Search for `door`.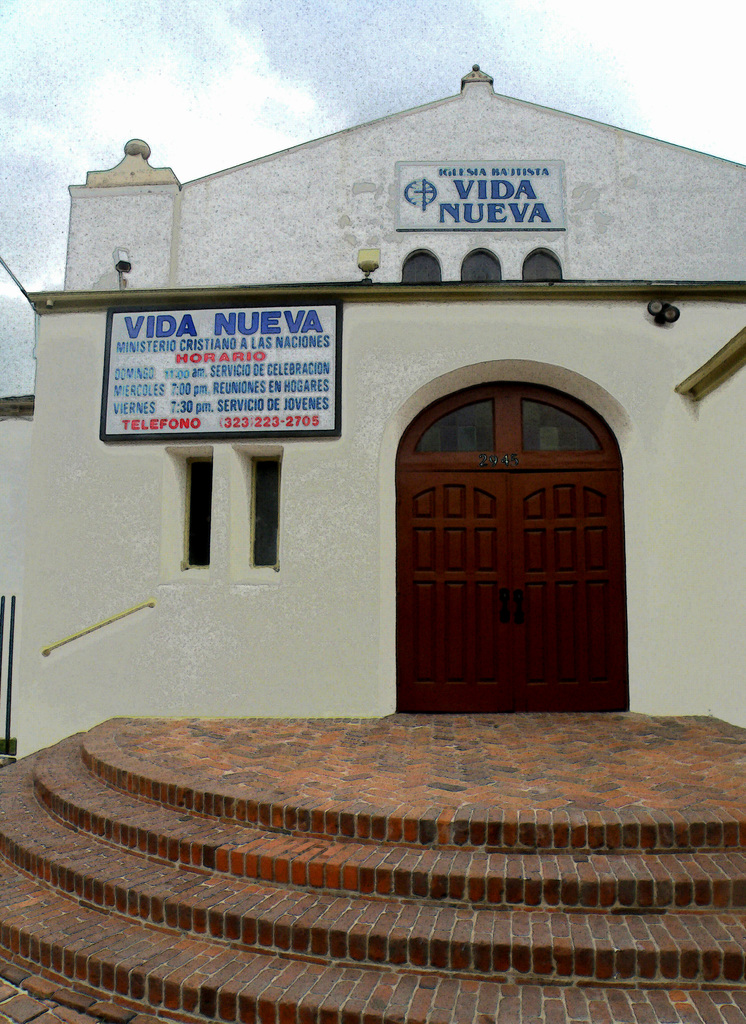
Found at <bbox>397, 383, 628, 712</bbox>.
